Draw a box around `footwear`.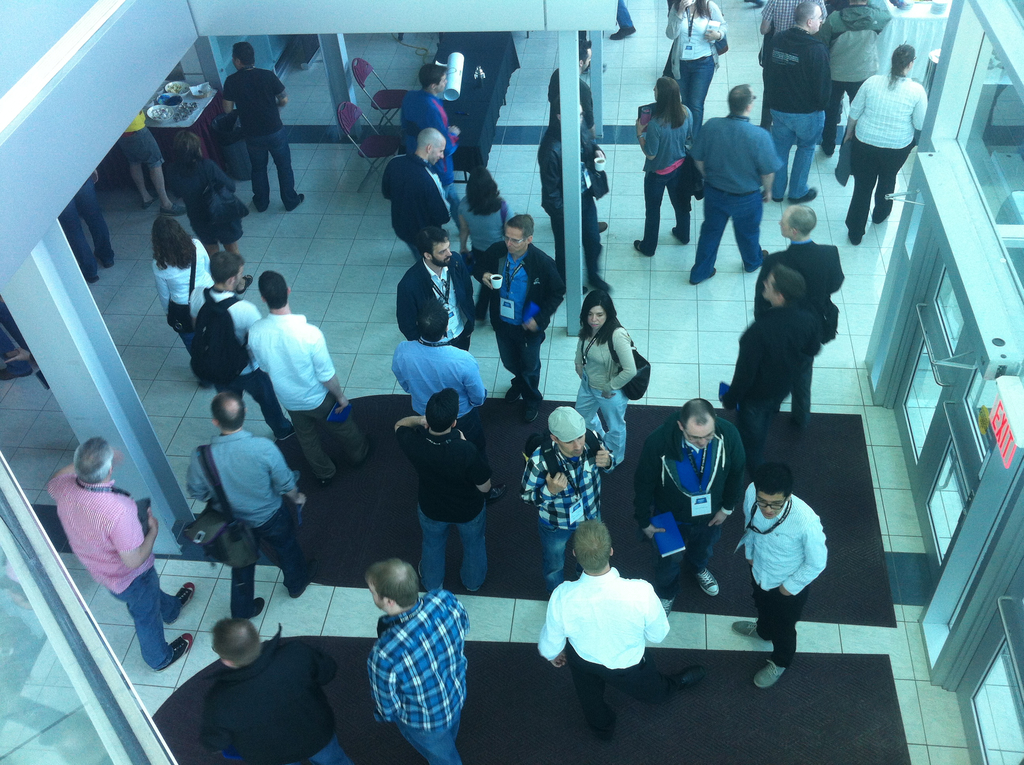
[607, 25, 636, 41].
